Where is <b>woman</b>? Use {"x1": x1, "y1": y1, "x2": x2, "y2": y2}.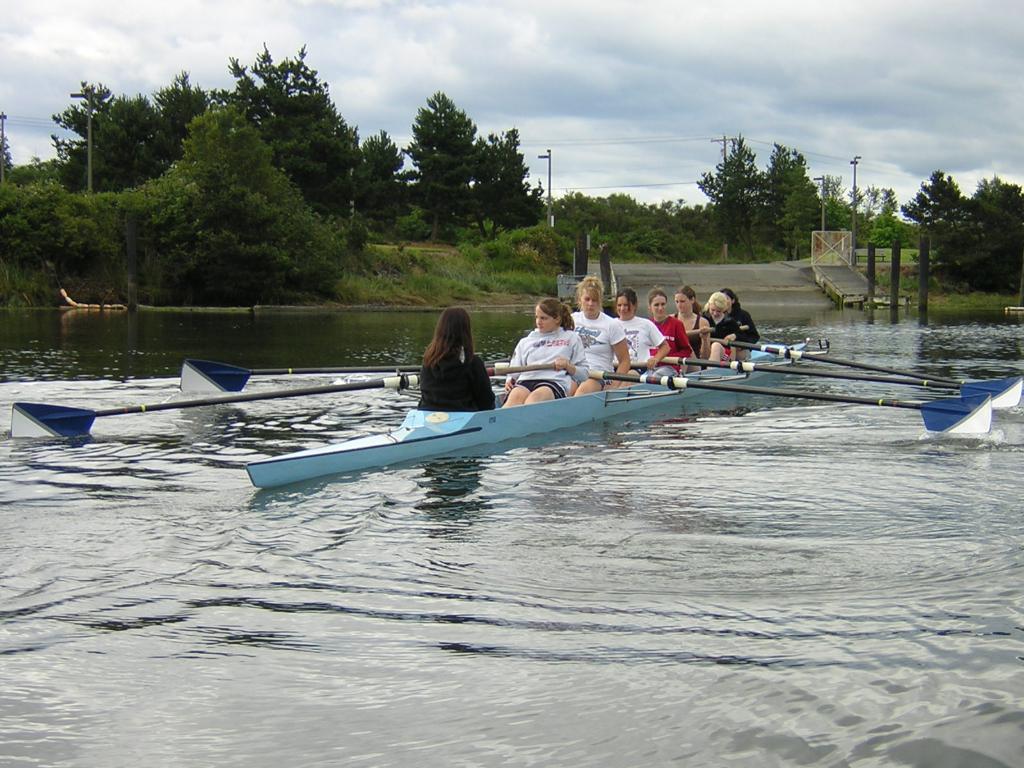
{"x1": 702, "y1": 291, "x2": 744, "y2": 362}.
